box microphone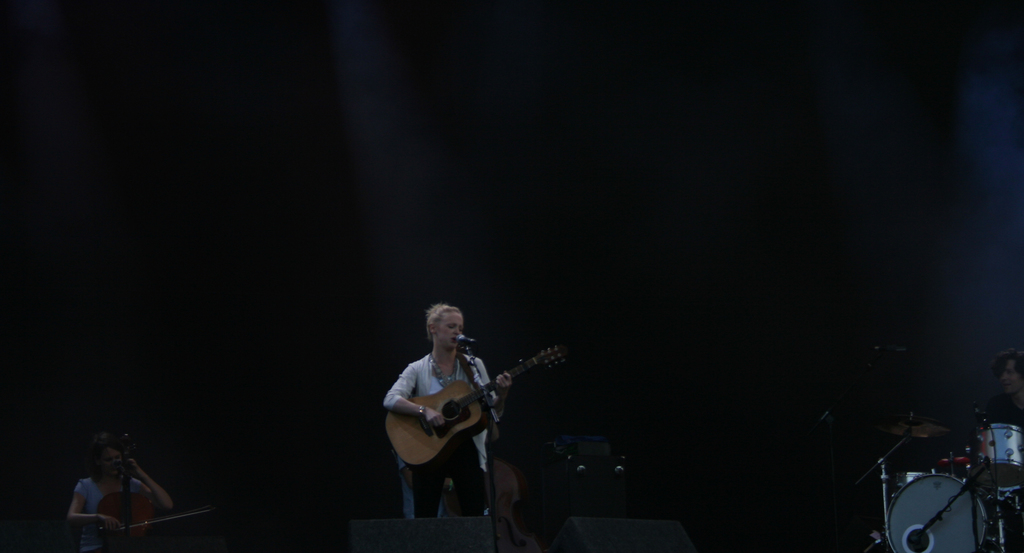
[left=452, top=334, right=479, bottom=347]
